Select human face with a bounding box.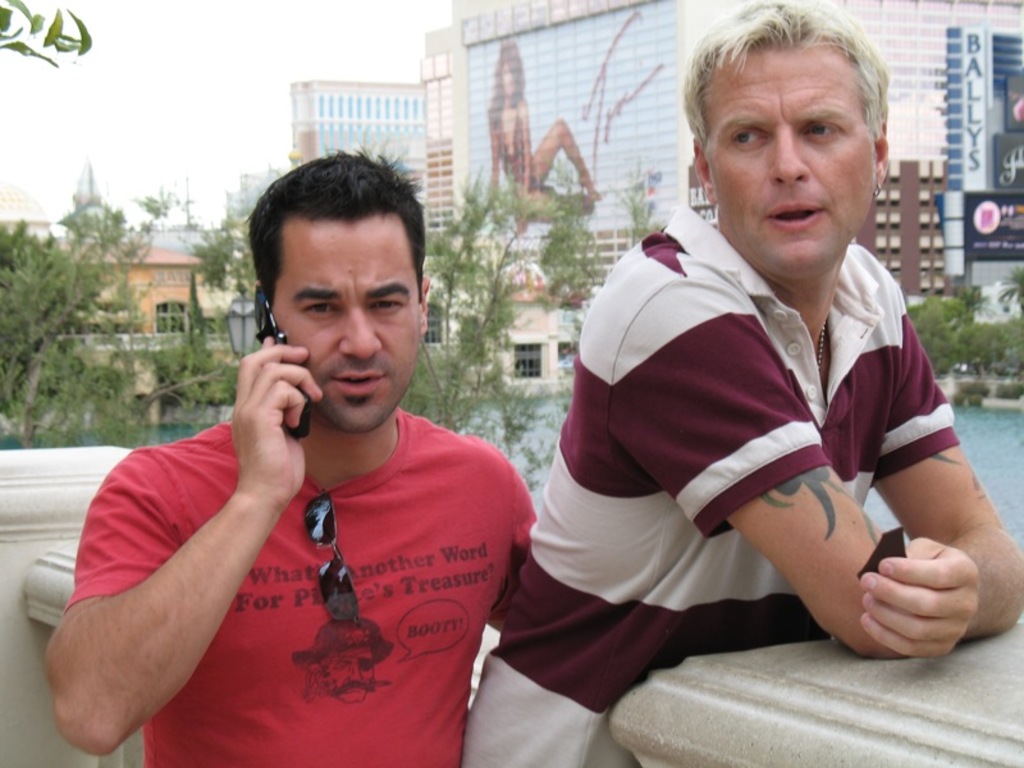
box=[266, 204, 413, 426].
